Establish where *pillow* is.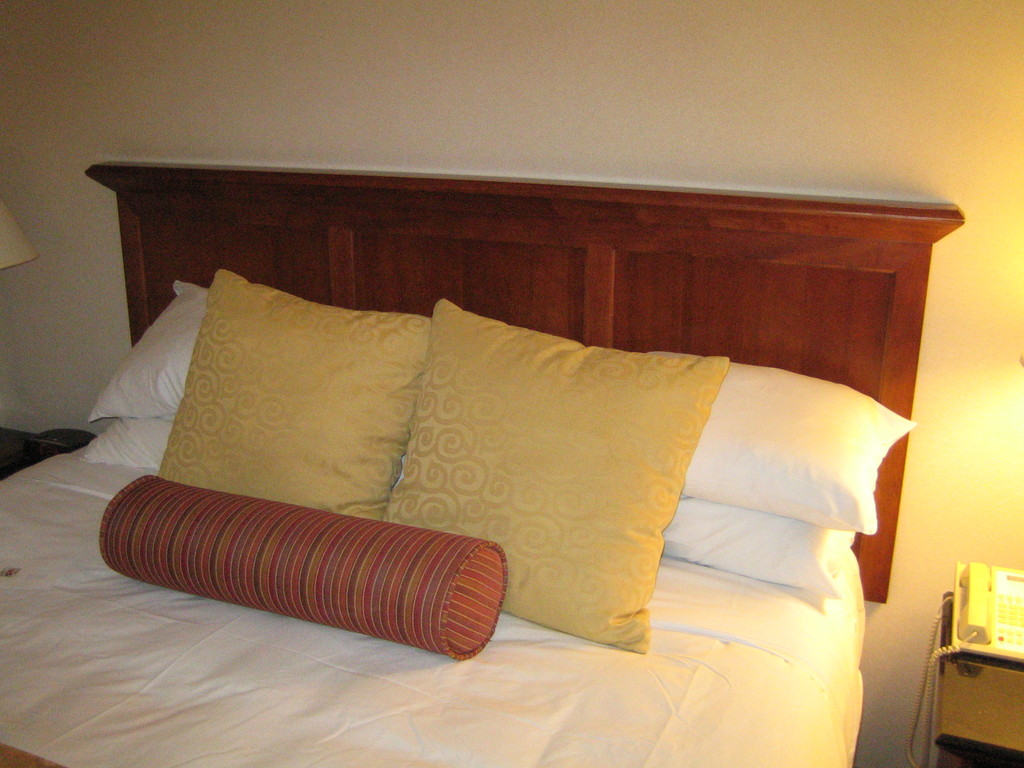
Established at 387,303,731,654.
